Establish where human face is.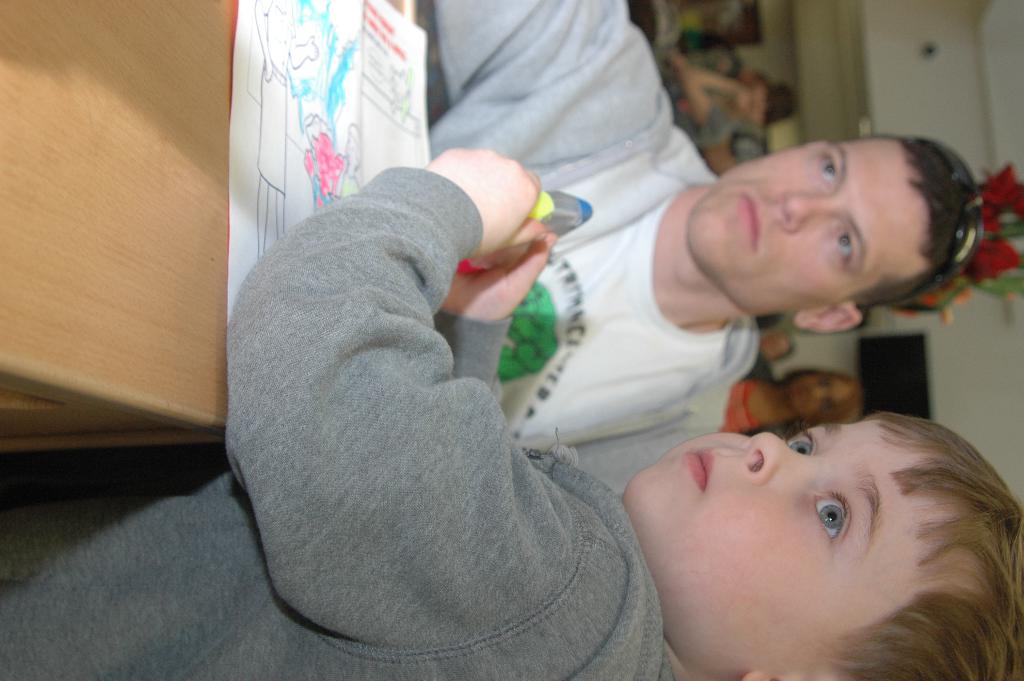
Established at BBox(621, 422, 925, 671).
